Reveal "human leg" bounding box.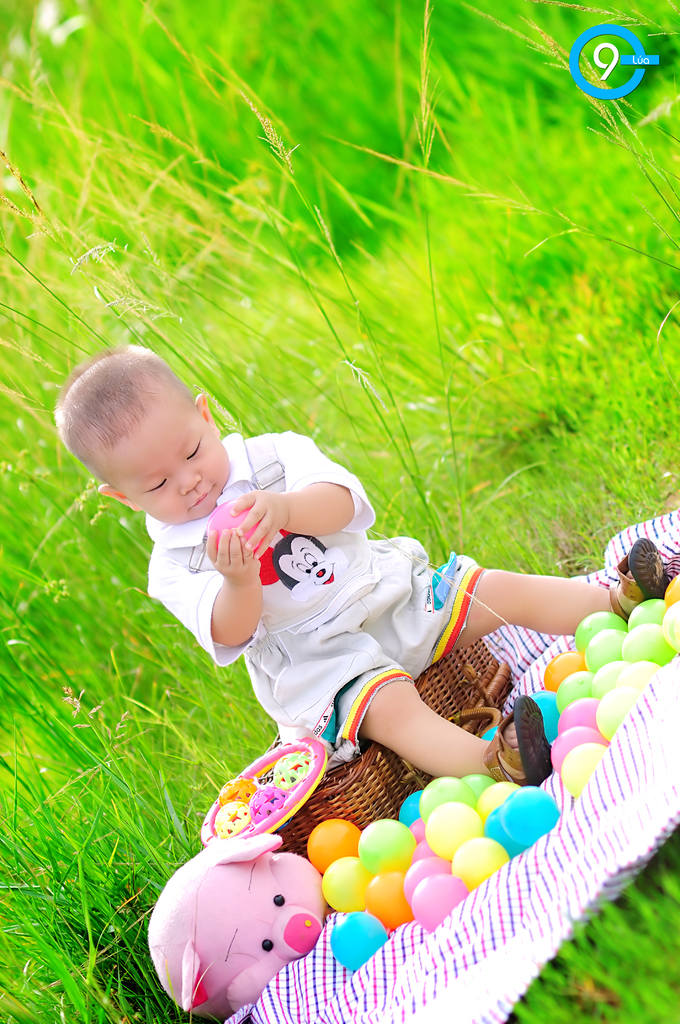
Revealed: (x1=332, y1=668, x2=537, y2=794).
